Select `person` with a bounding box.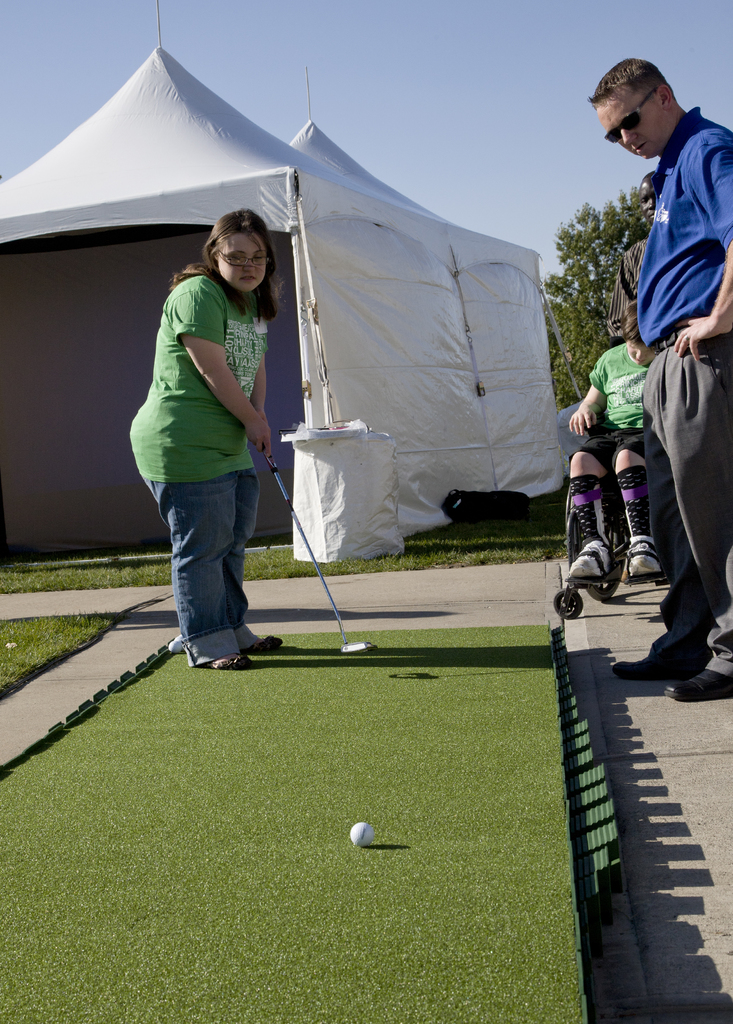
crop(563, 300, 661, 589).
